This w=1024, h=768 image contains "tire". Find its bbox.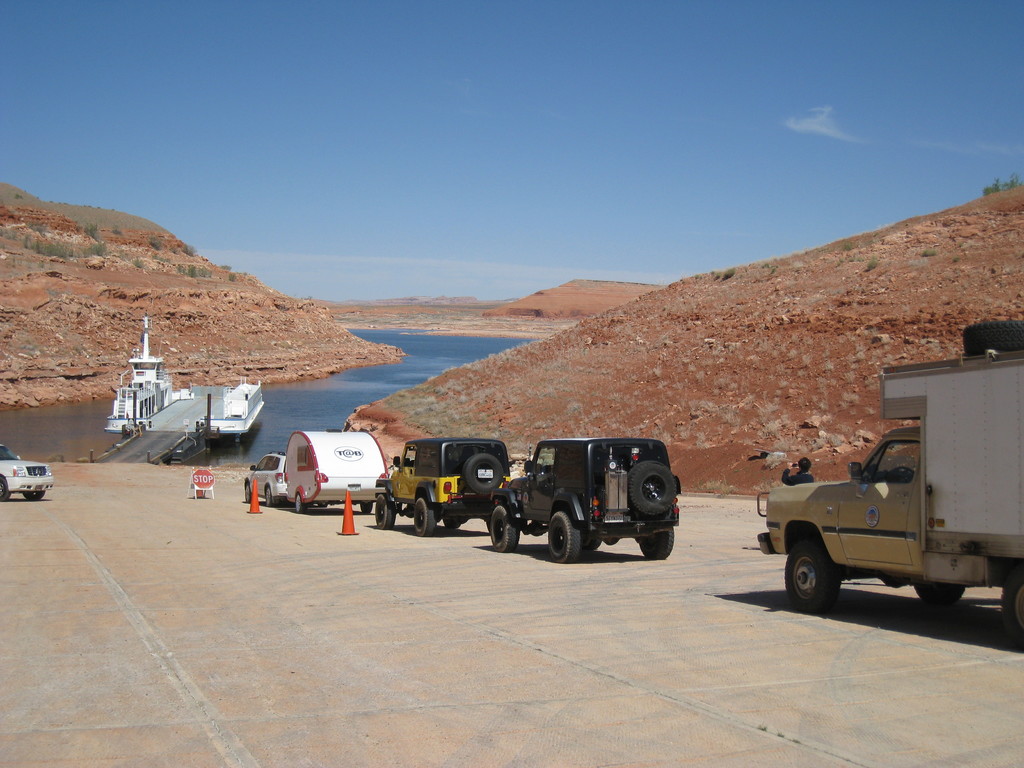
rect(548, 512, 579, 562).
